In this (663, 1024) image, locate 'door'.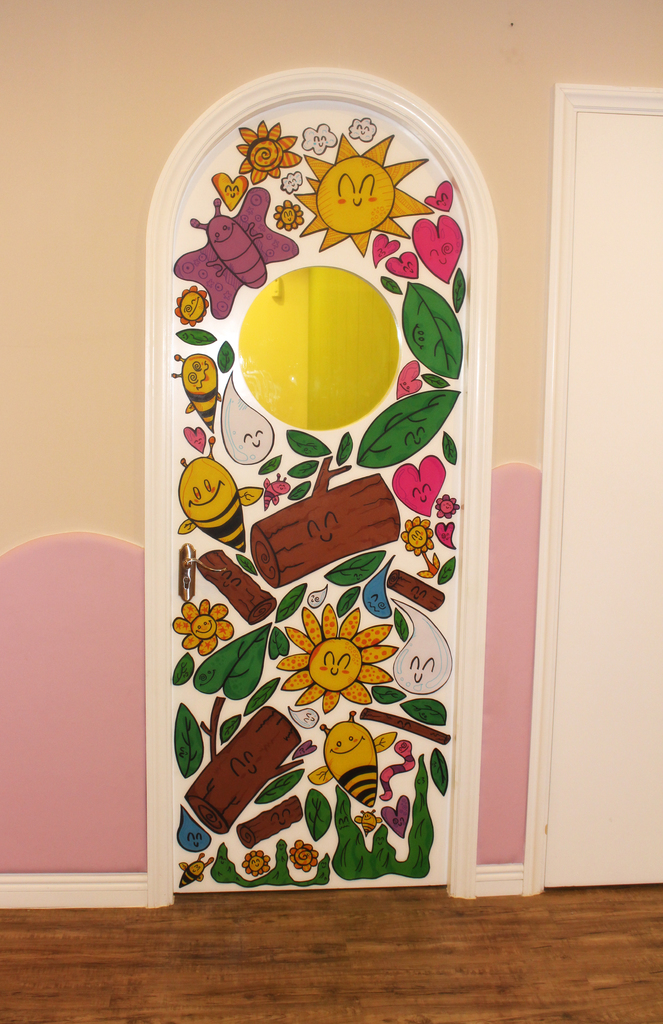
Bounding box: <bbox>174, 99, 473, 895</bbox>.
